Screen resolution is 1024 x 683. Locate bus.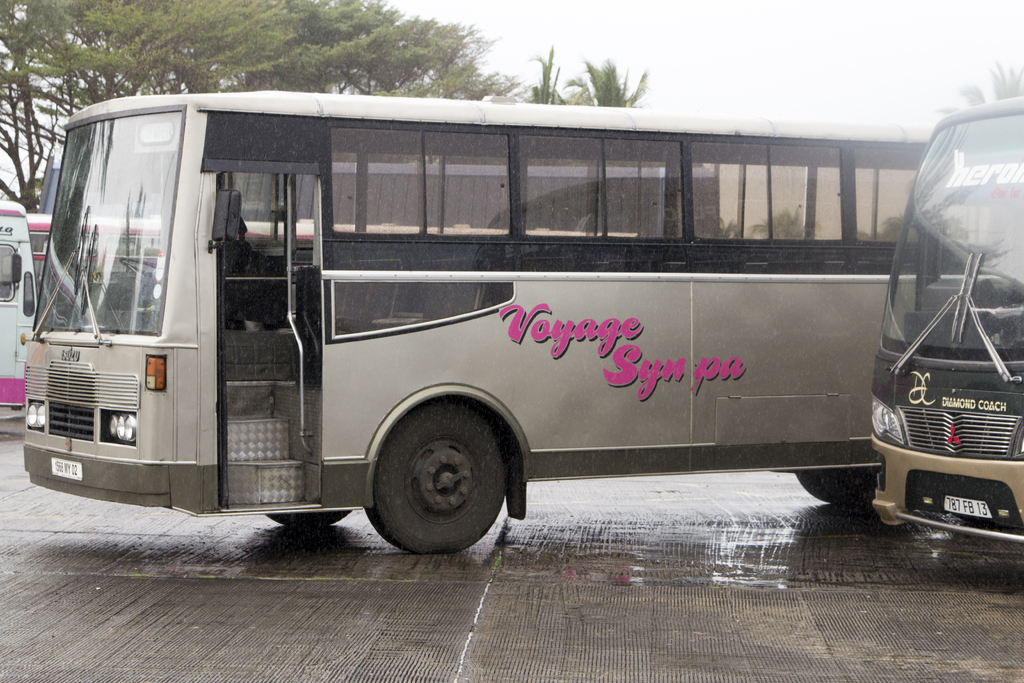
0, 198, 35, 411.
